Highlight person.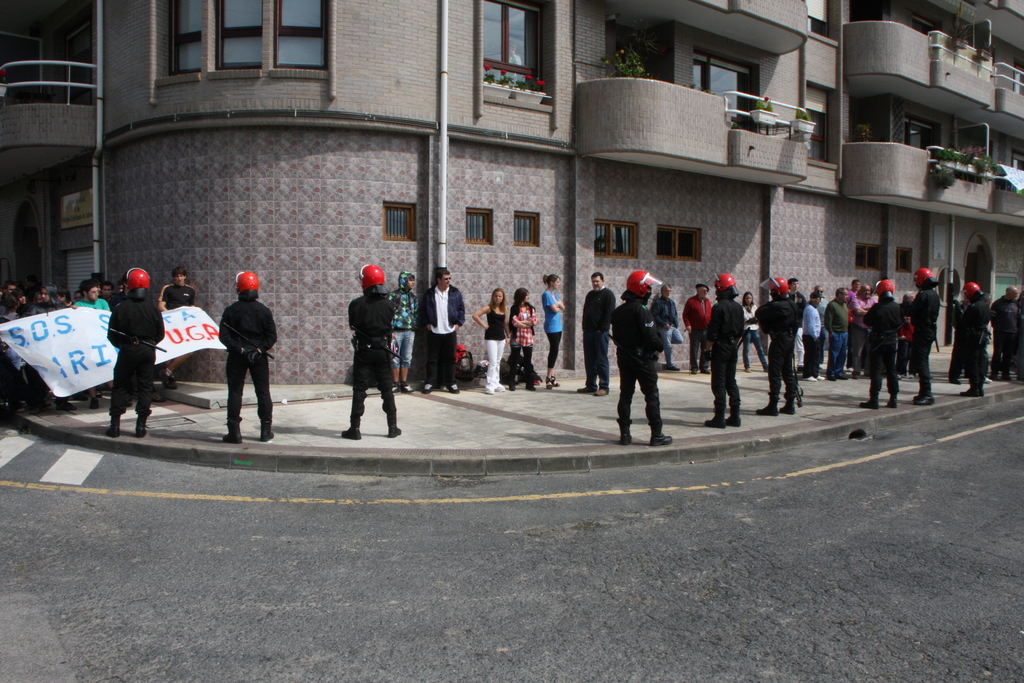
Highlighted region: (68, 281, 107, 406).
